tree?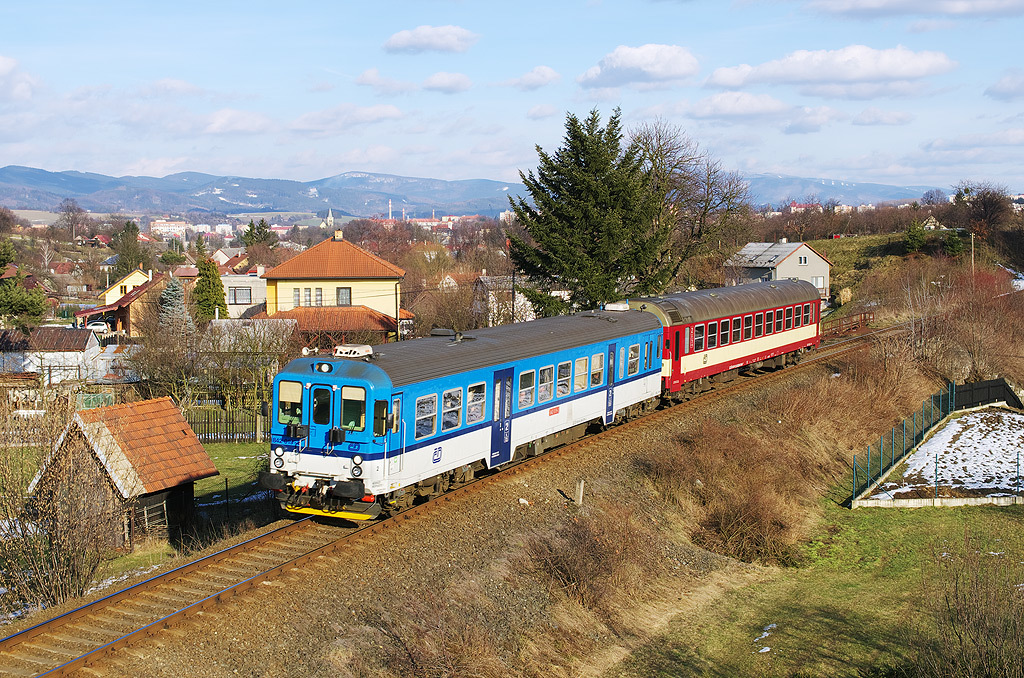
x1=626 y1=103 x2=756 y2=300
